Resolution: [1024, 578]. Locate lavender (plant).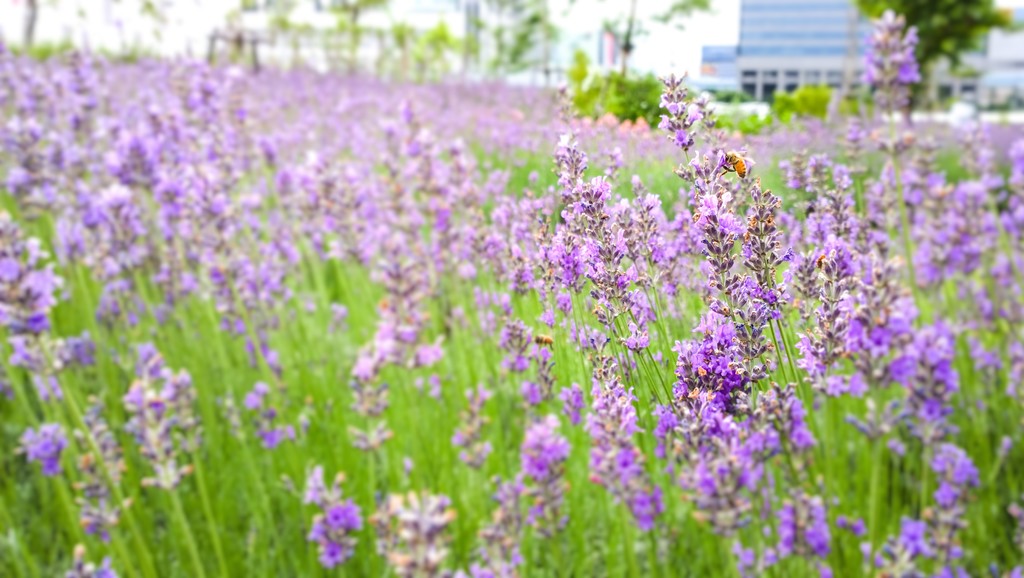
x1=0 y1=51 x2=49 y2=106.
